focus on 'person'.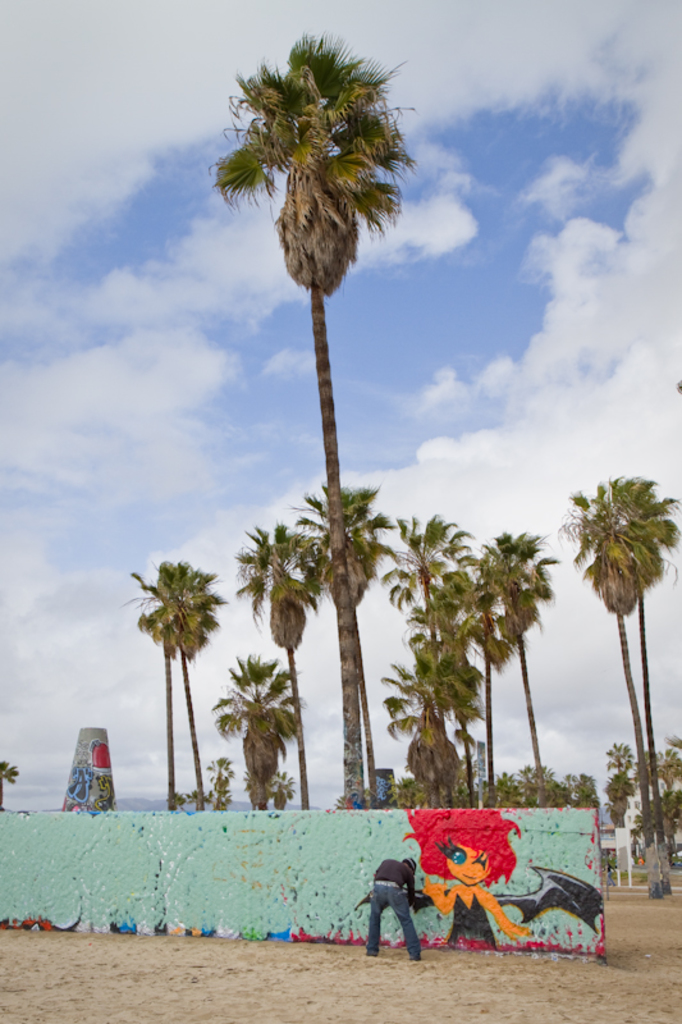
Focused at BBox(367, 856, 432, 965).
